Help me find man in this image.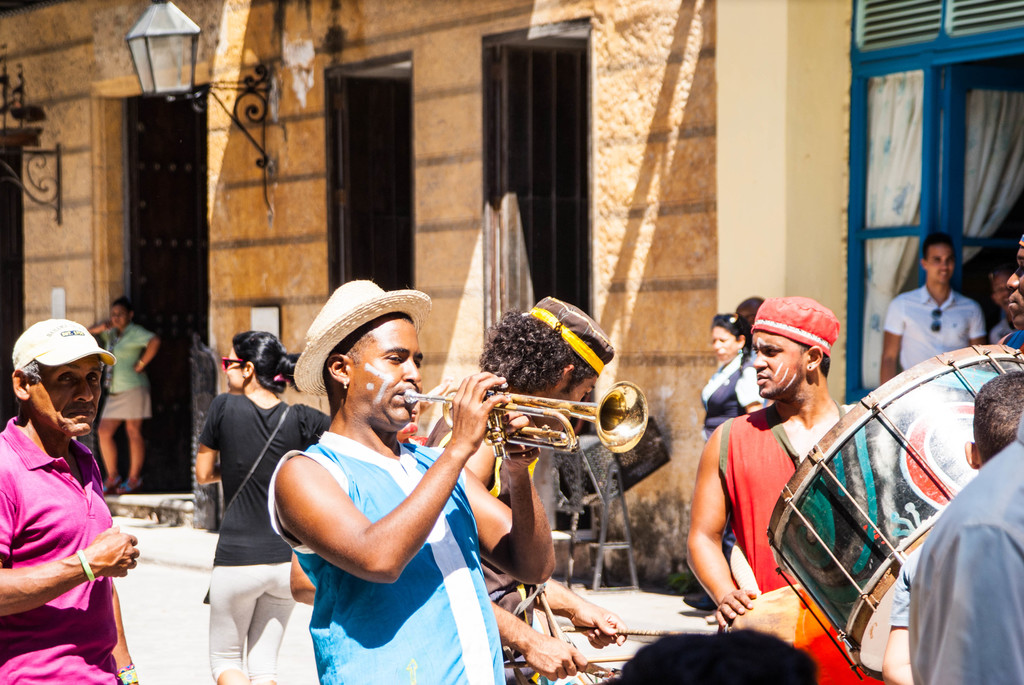
Found it: locate(265, 292, 497, 684).
